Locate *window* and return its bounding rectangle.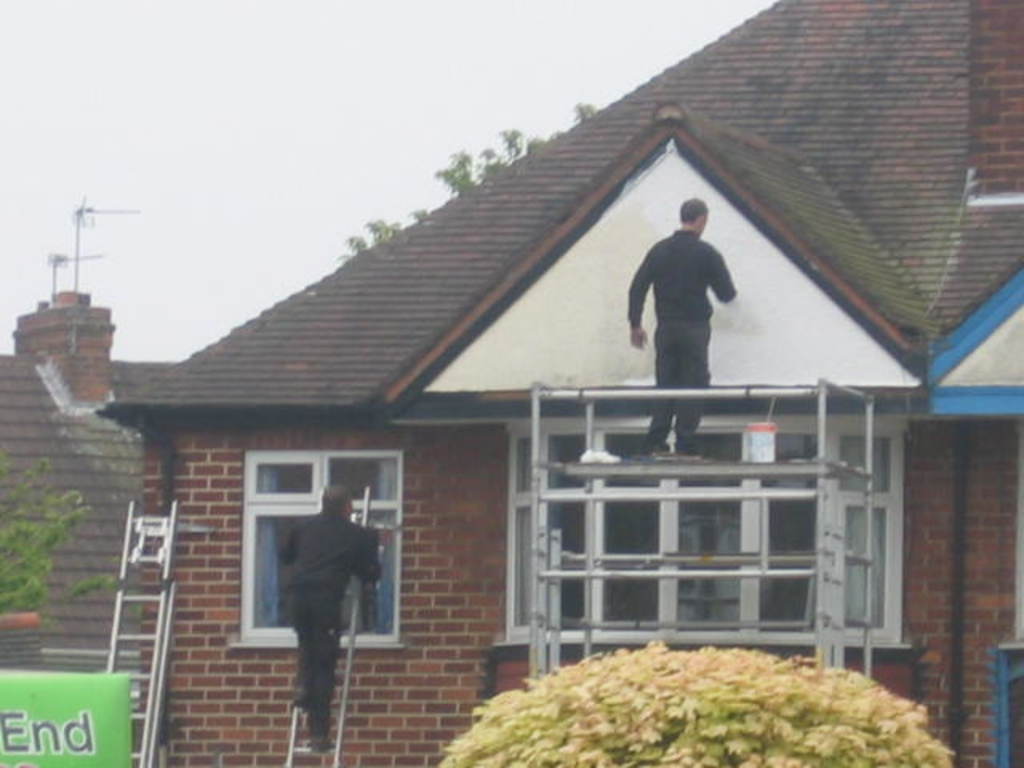
crop(493, 408, 914, 653).
